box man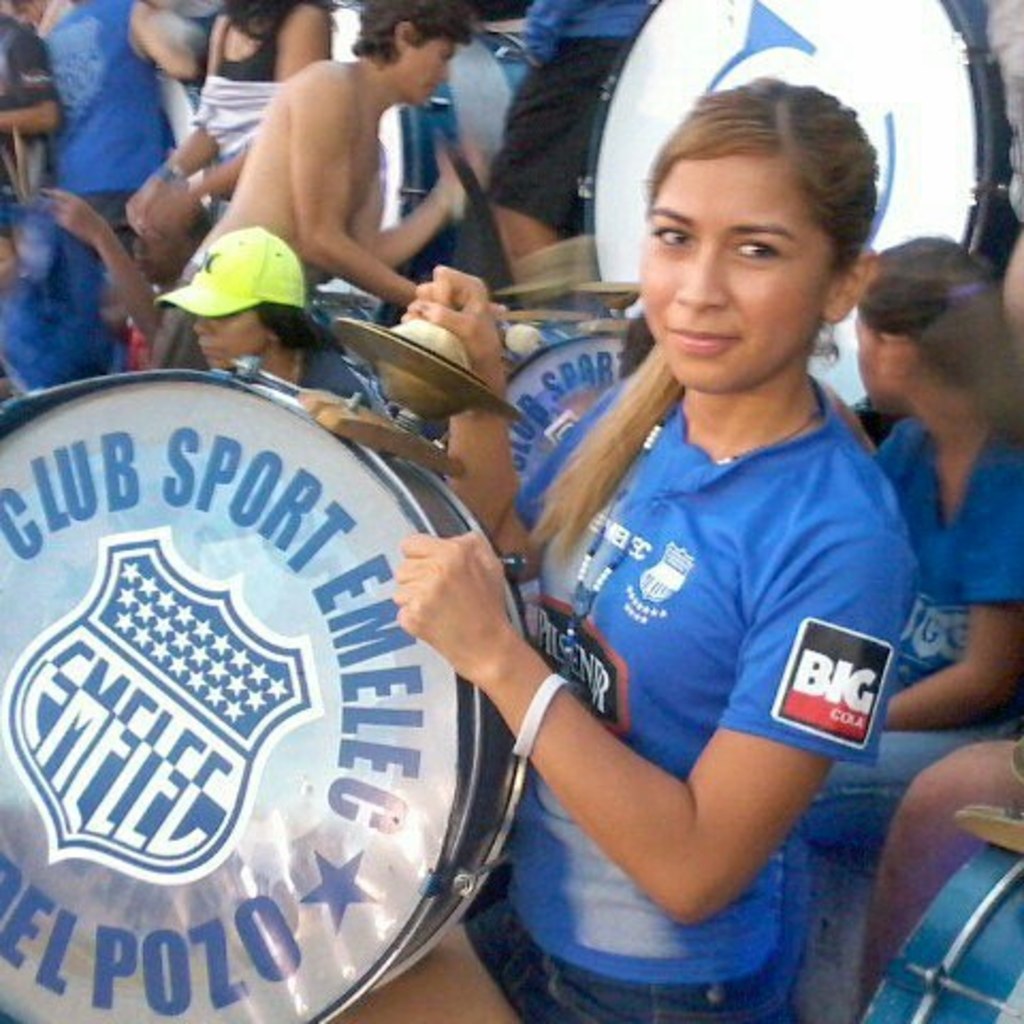
left=166, top=11, right=525, bottom=356
